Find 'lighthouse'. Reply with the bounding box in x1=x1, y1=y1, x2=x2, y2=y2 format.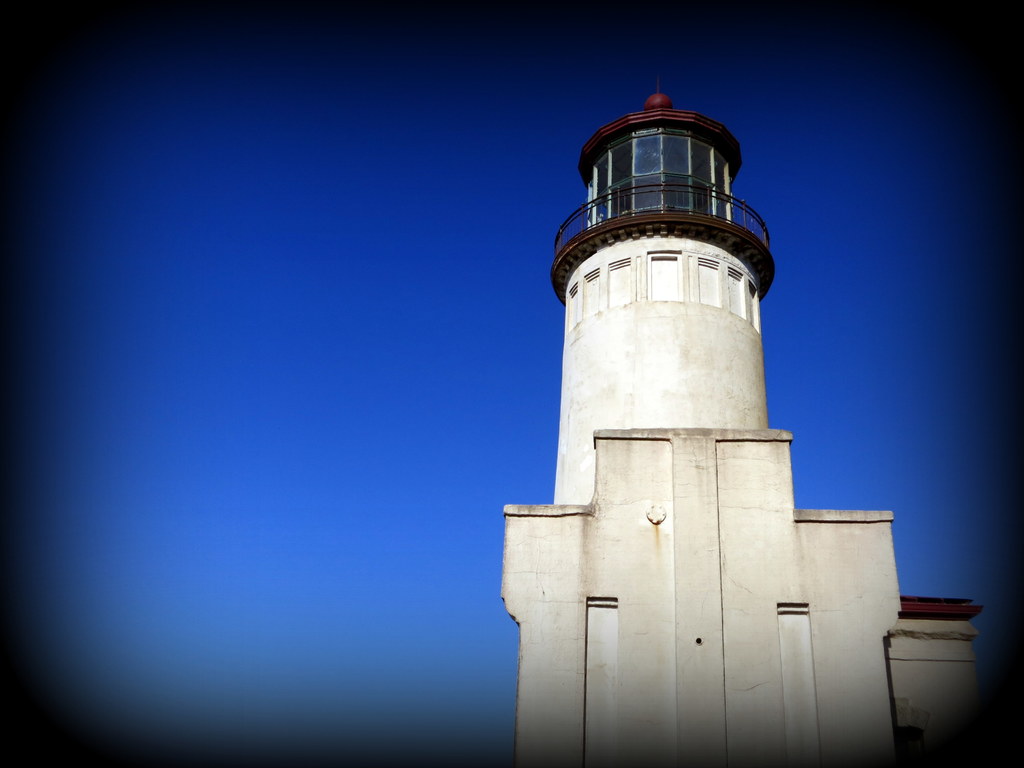
x1=481, y1=83, x2=909, y2=748.
